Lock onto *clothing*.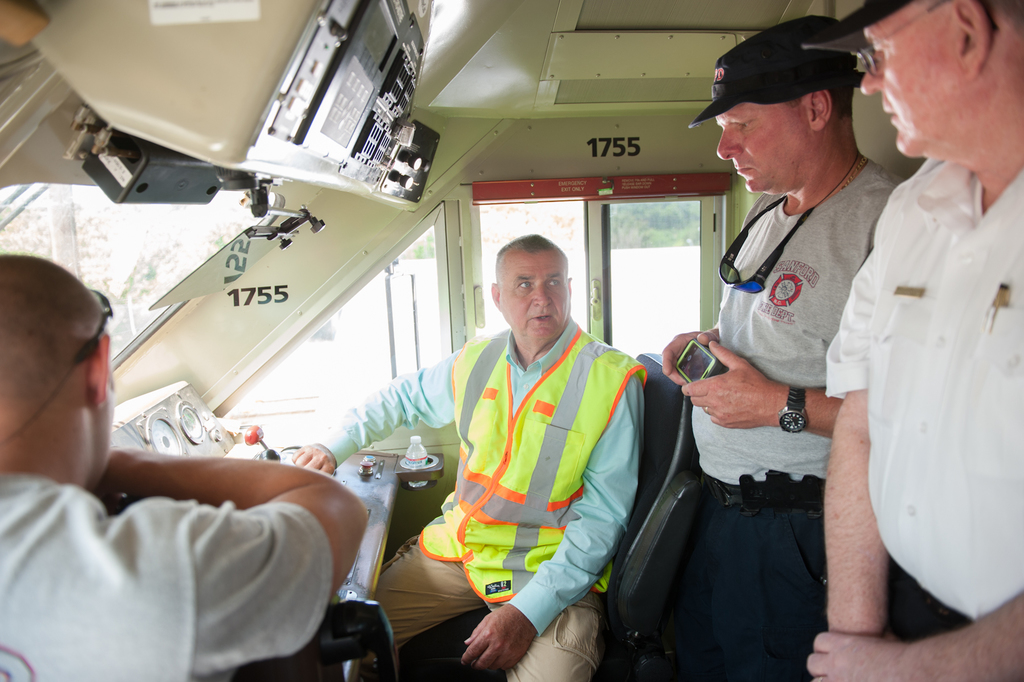
Locked: locate(306, 325, 652, 681).
